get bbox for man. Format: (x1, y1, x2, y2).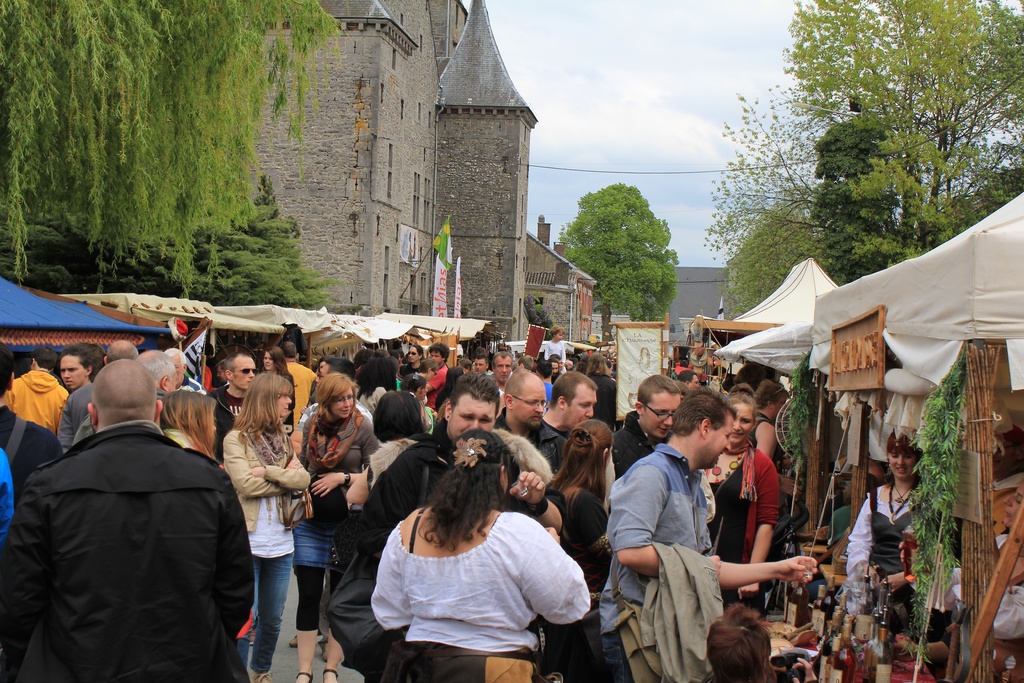
(0, 341, 61, 682).
